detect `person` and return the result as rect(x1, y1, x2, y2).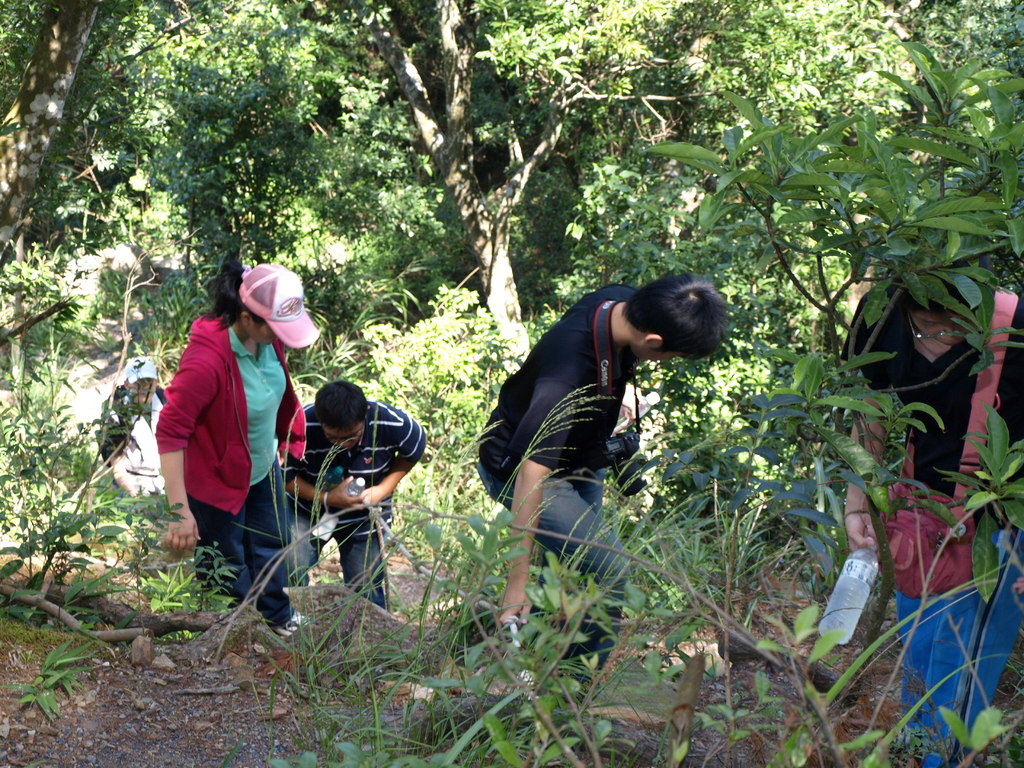
rect(831, 254, 1023, 767).
